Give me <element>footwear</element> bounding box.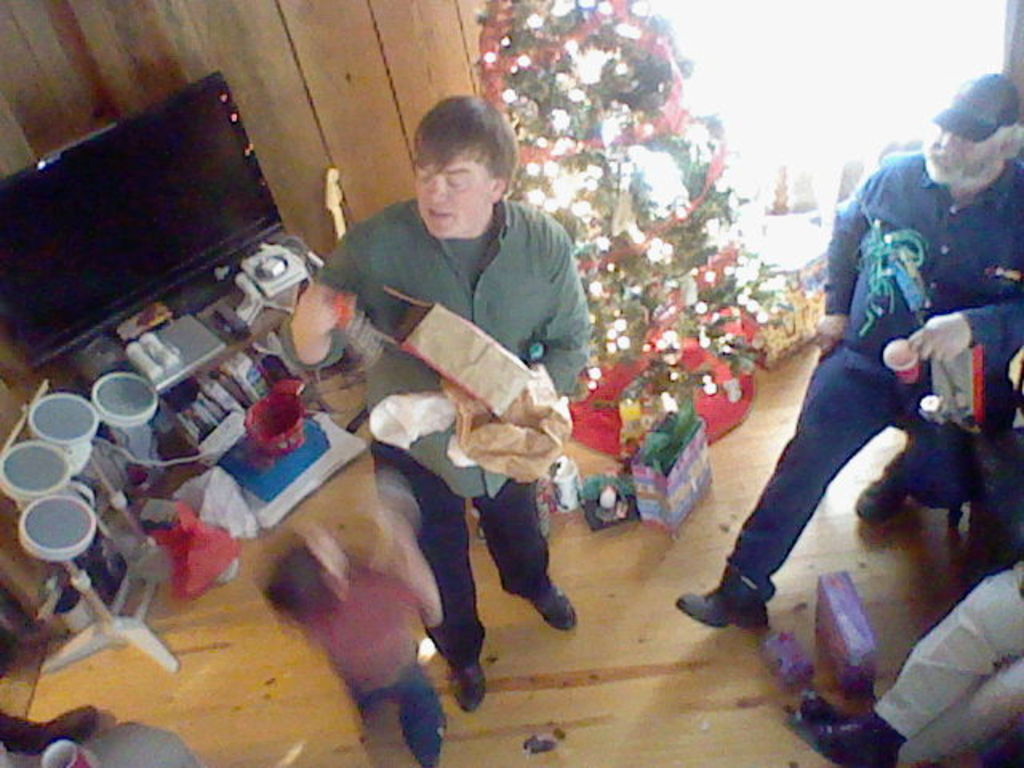
left=517, top=574, right=579, bottom=632.
